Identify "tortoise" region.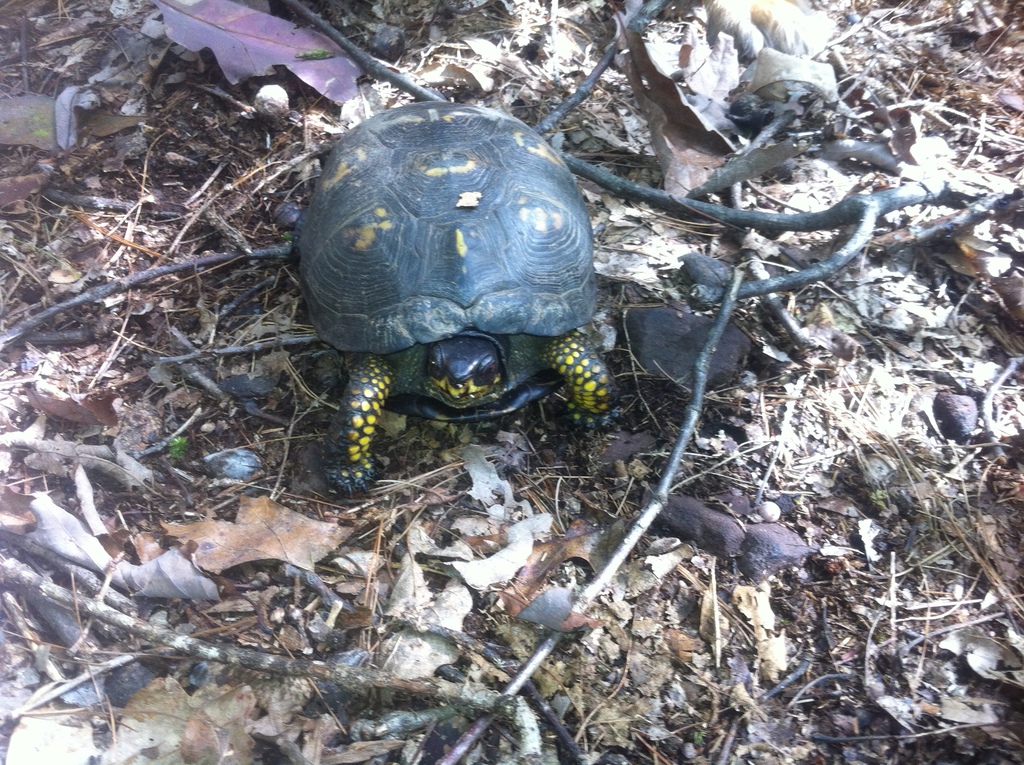
Region: detection(284, 87, 628, 505).
